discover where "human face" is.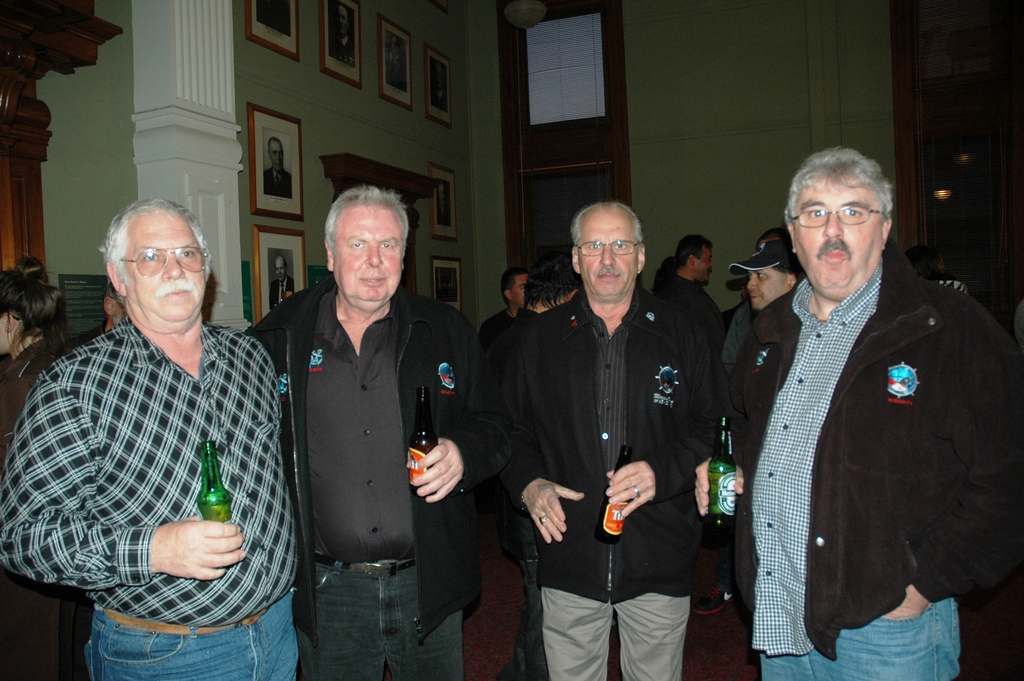
Discovered at Rect(123, 211, 200, 324).
